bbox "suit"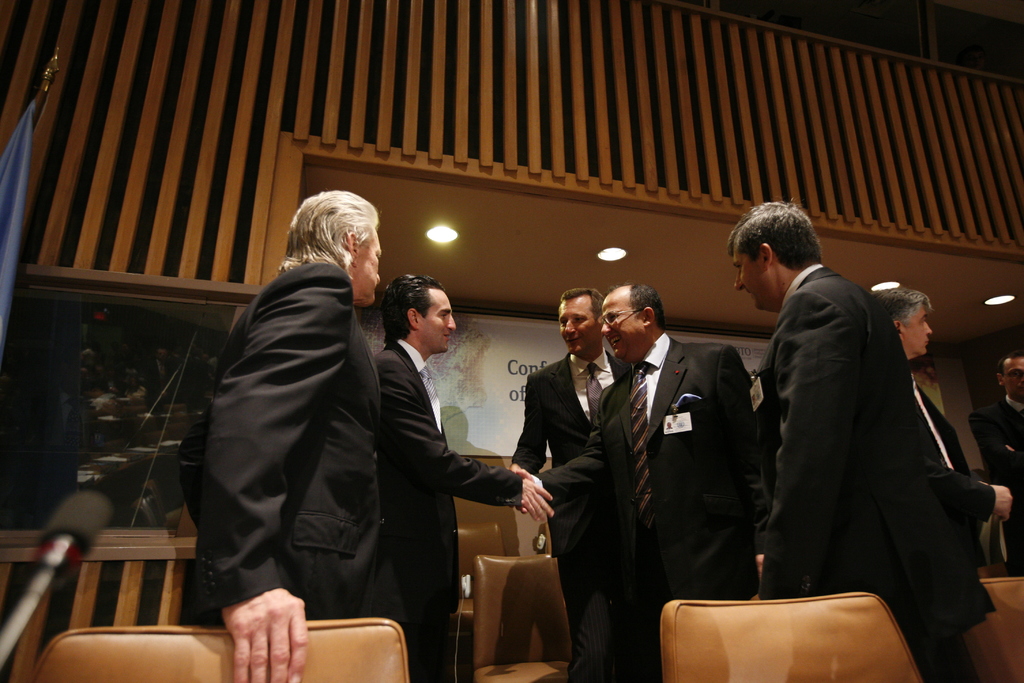
l=968, t=393, r=1023, b=580
